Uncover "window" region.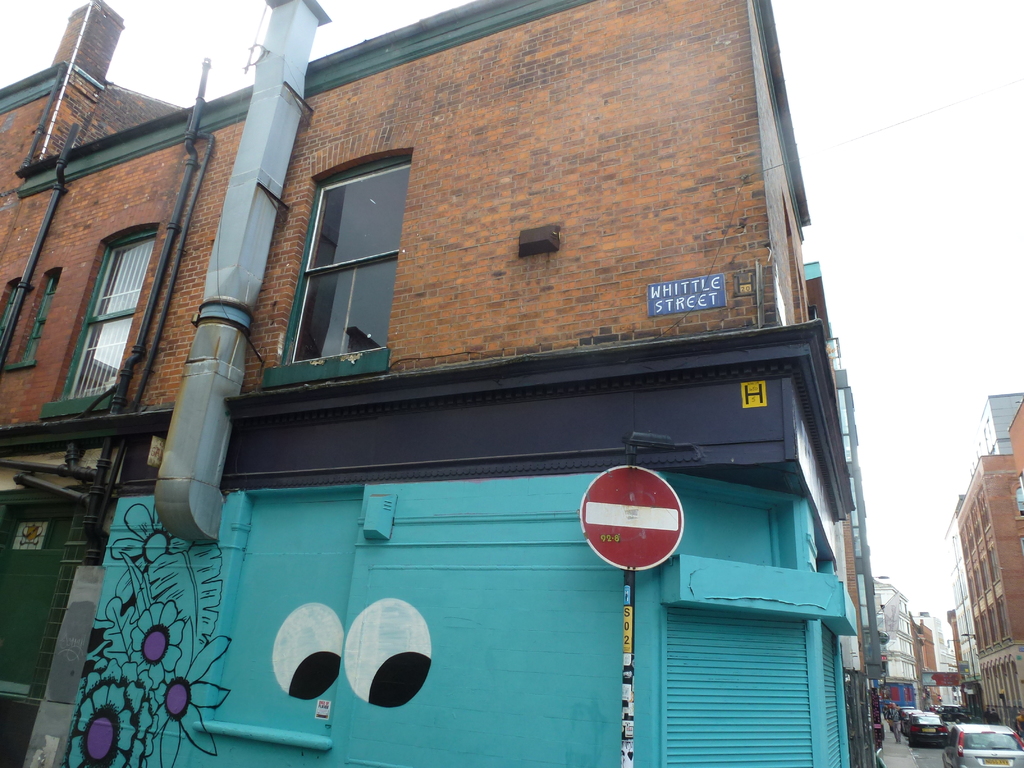
Uncovered: {"x1": 291, "y1": 138, "x2": 404, "y2": 363}.
